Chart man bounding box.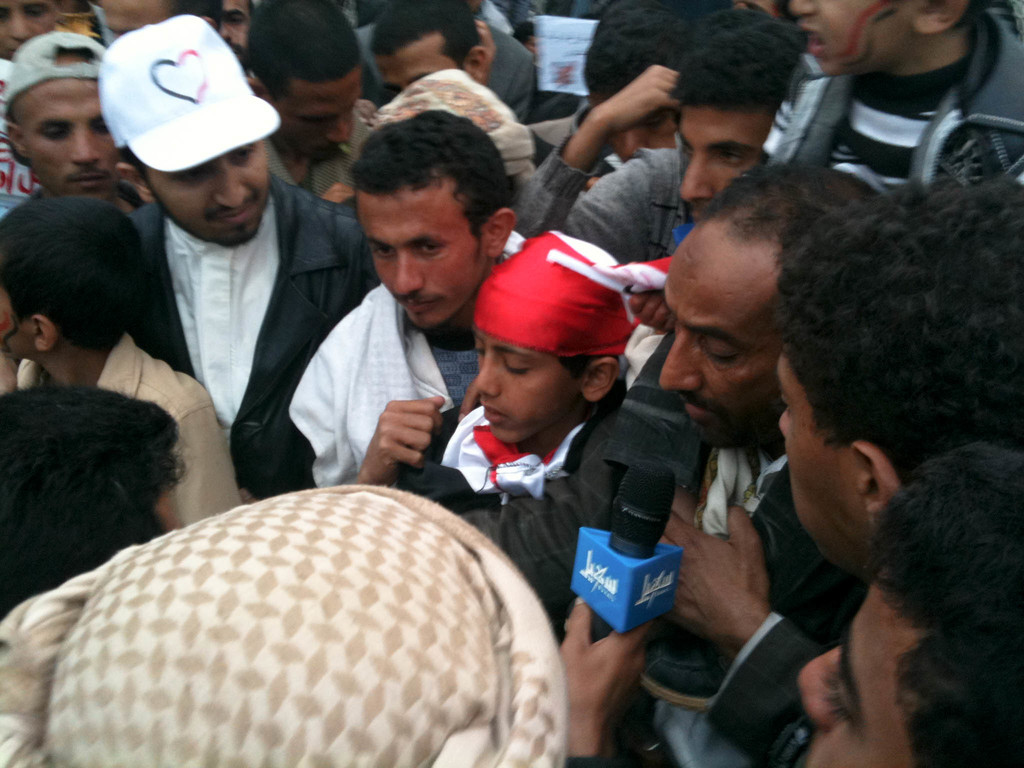
Charted: <bbox>508, 156, 879, 767</bbox>.
